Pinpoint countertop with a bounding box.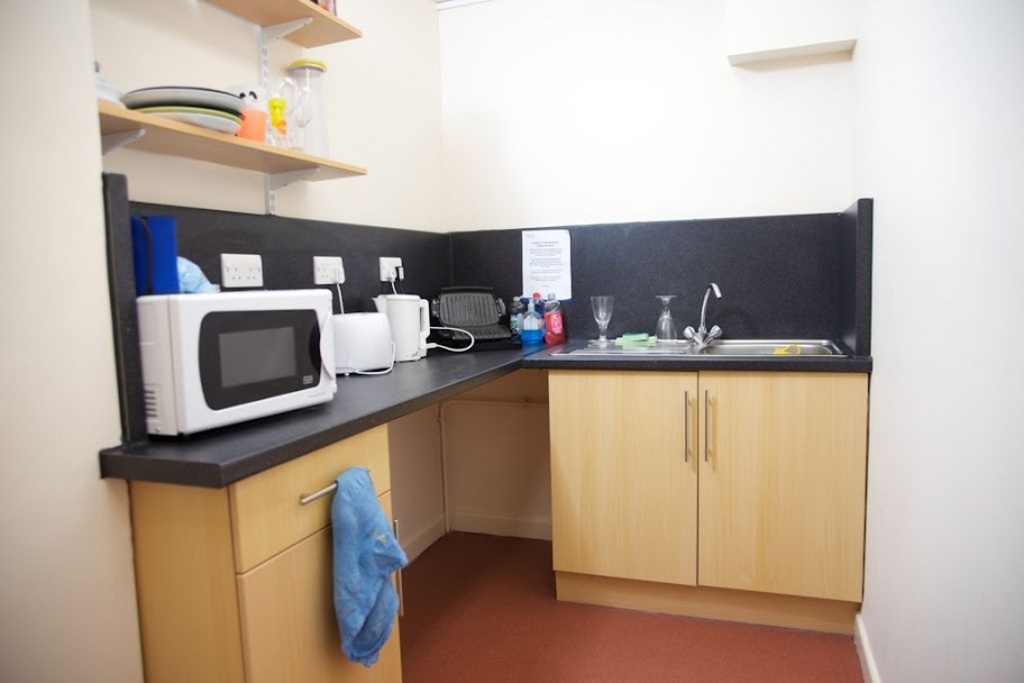
(95, 330, 573, 490).
